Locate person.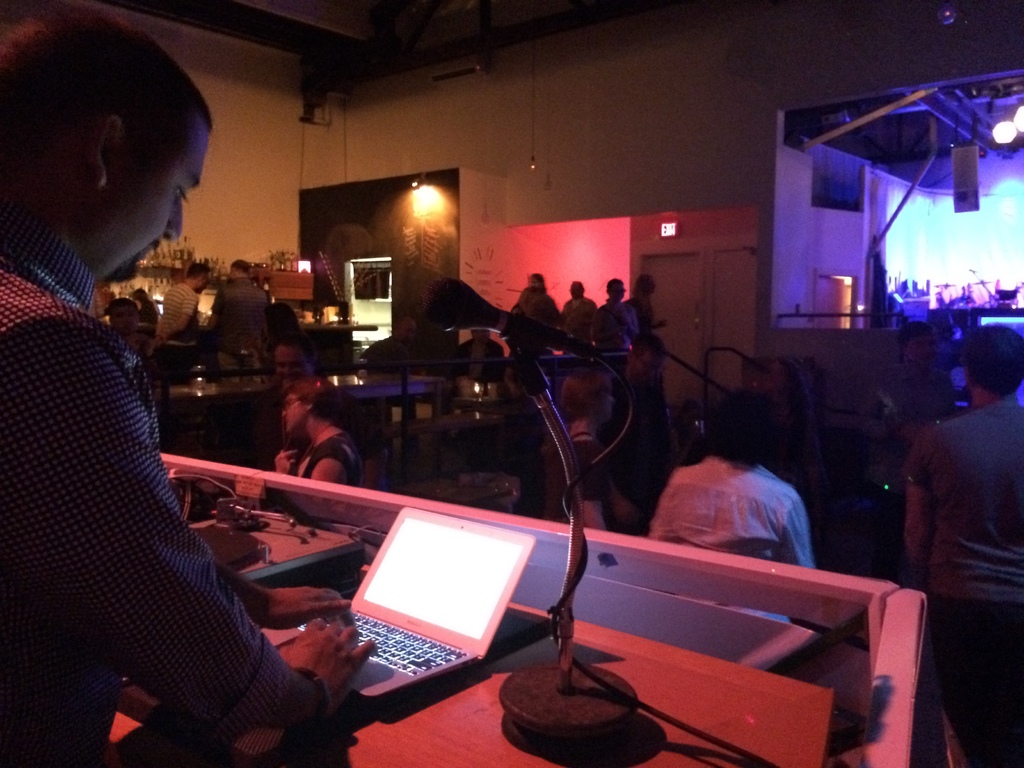
Bounding box: [0, 1, 376, 765].
